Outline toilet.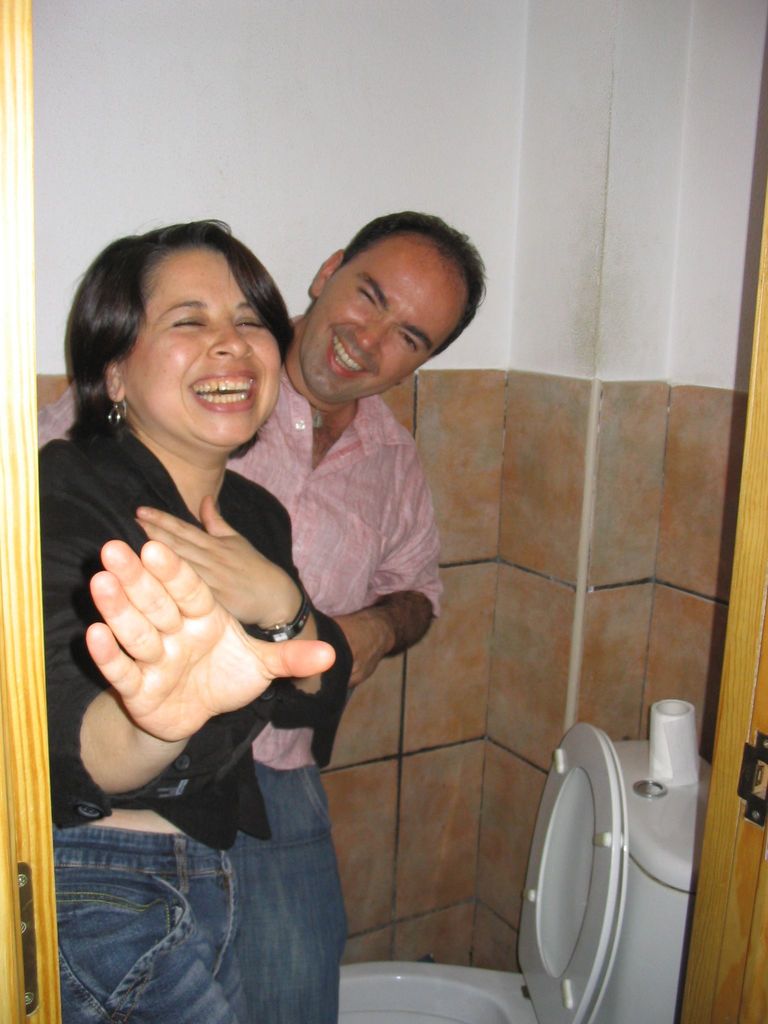
Outline: box=[308, 947, 550, 1023].
